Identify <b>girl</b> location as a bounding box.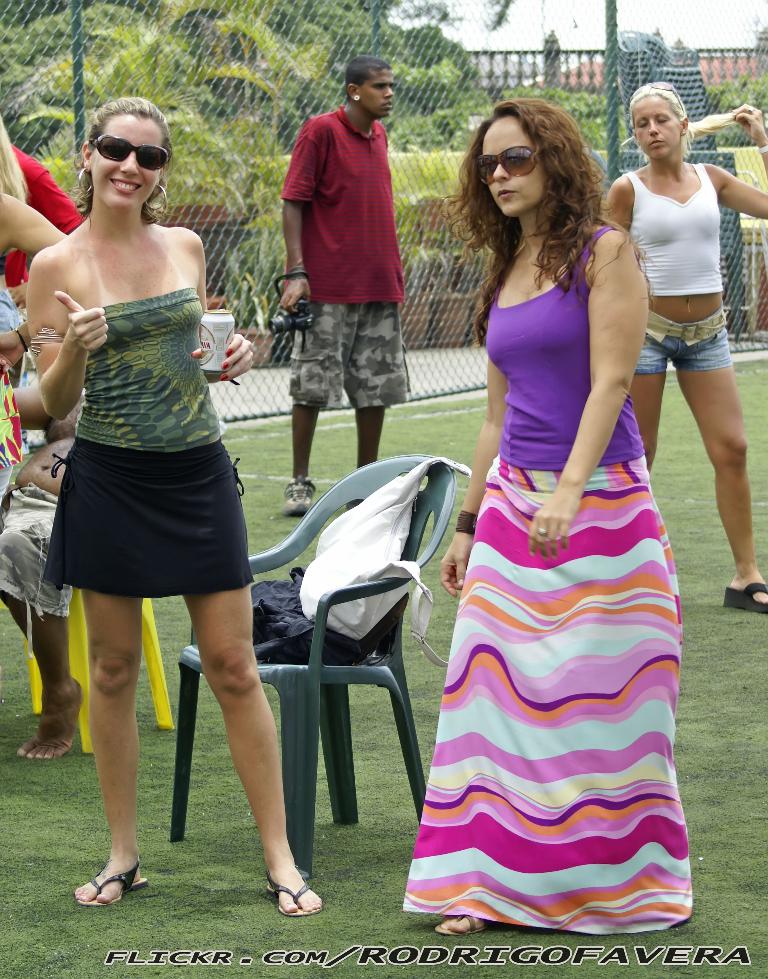
region(404, 97, 688, 931).
